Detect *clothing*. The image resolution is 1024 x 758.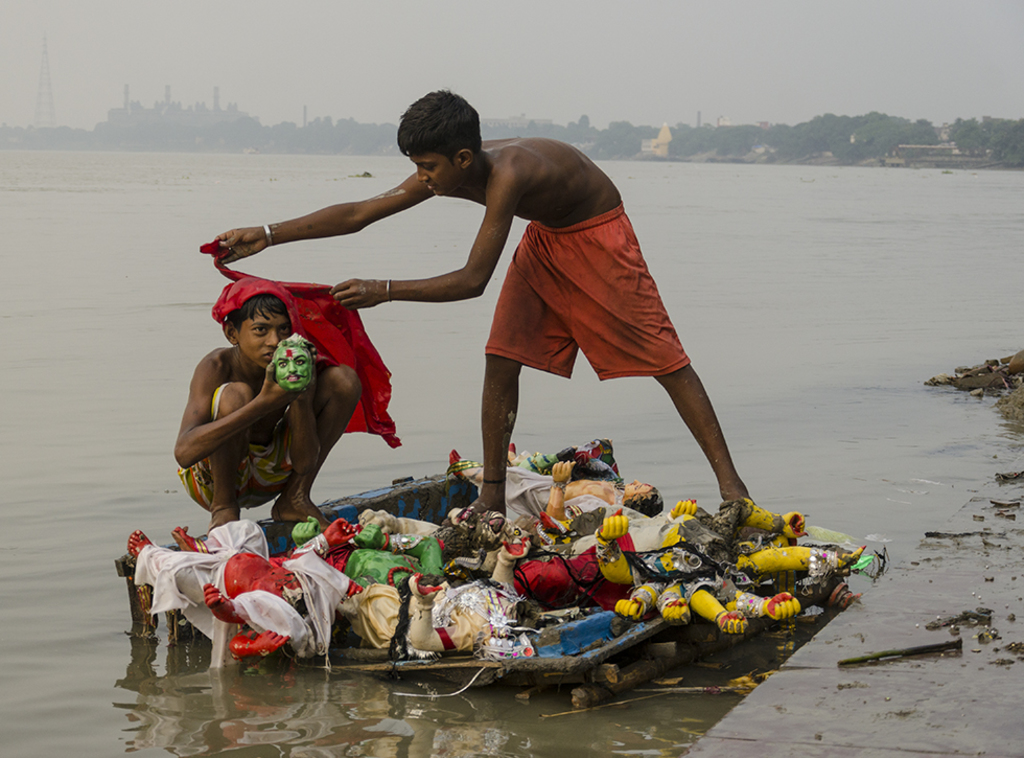
(184, 381, 303, 513).
